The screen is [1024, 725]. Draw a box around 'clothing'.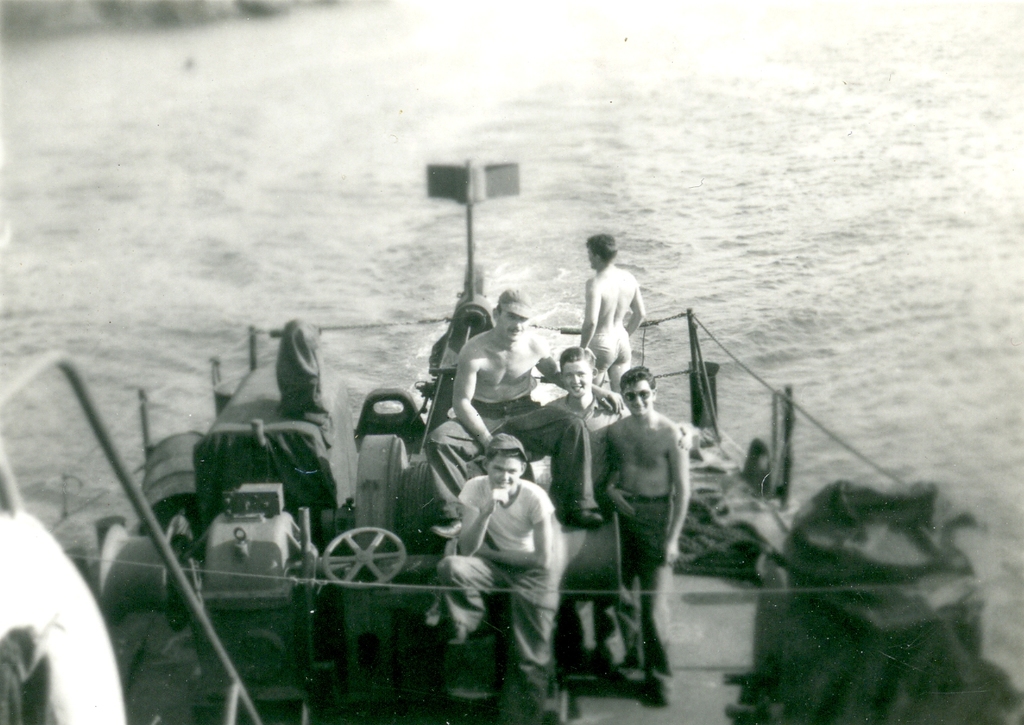
select_region(510, 382, 629, 533).
